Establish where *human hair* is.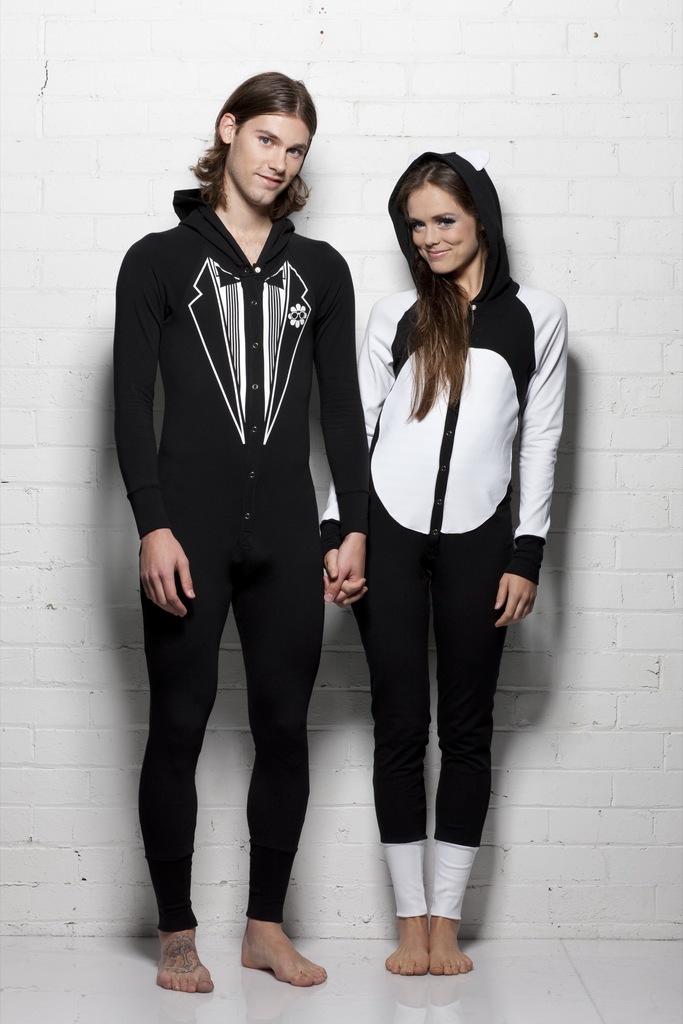
Established at 391,154,506,423.
